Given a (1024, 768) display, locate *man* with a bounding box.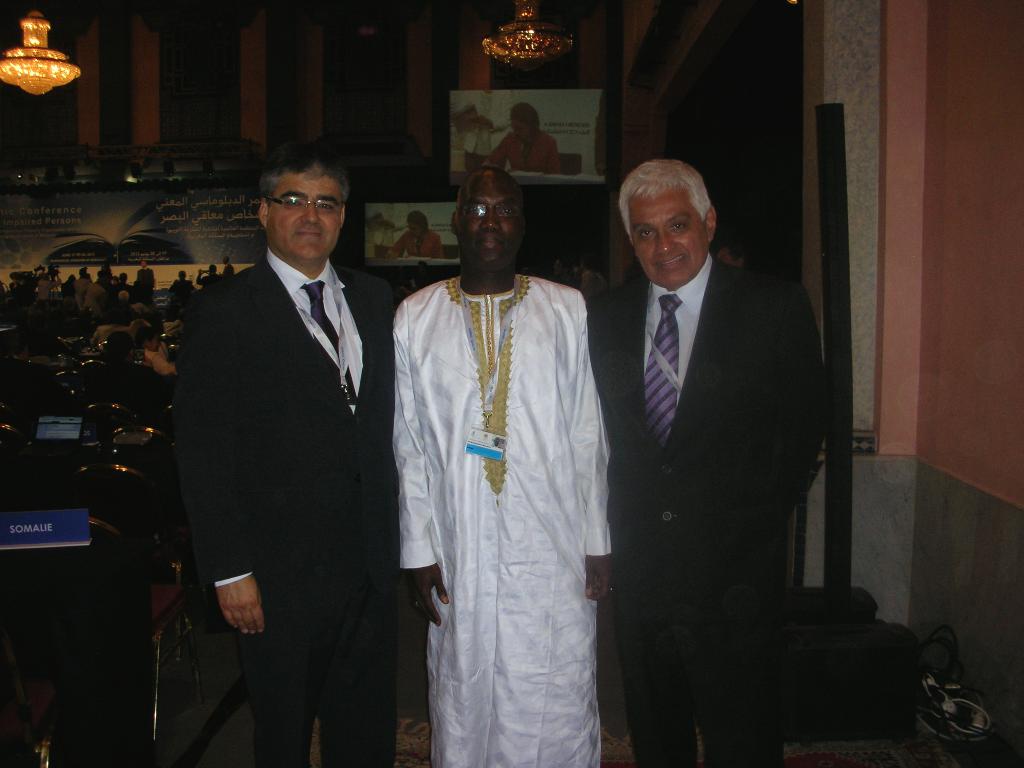
Located: locate(198, 264, 224, 287).
